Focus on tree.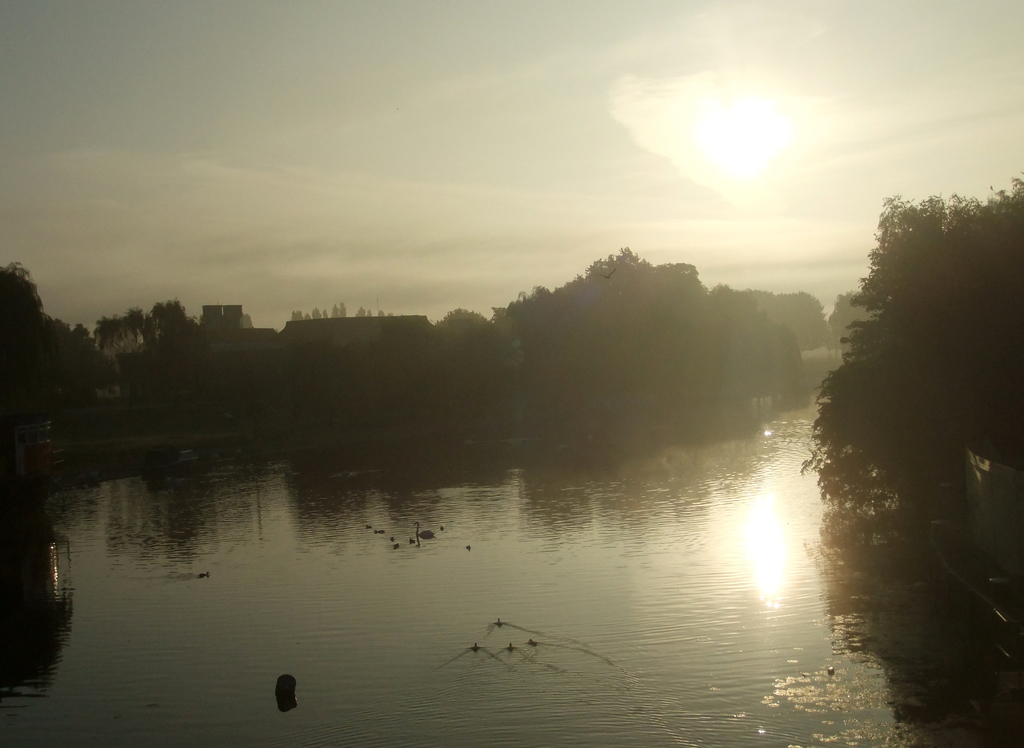
Focused at crop(434, 304, 489, 345).
